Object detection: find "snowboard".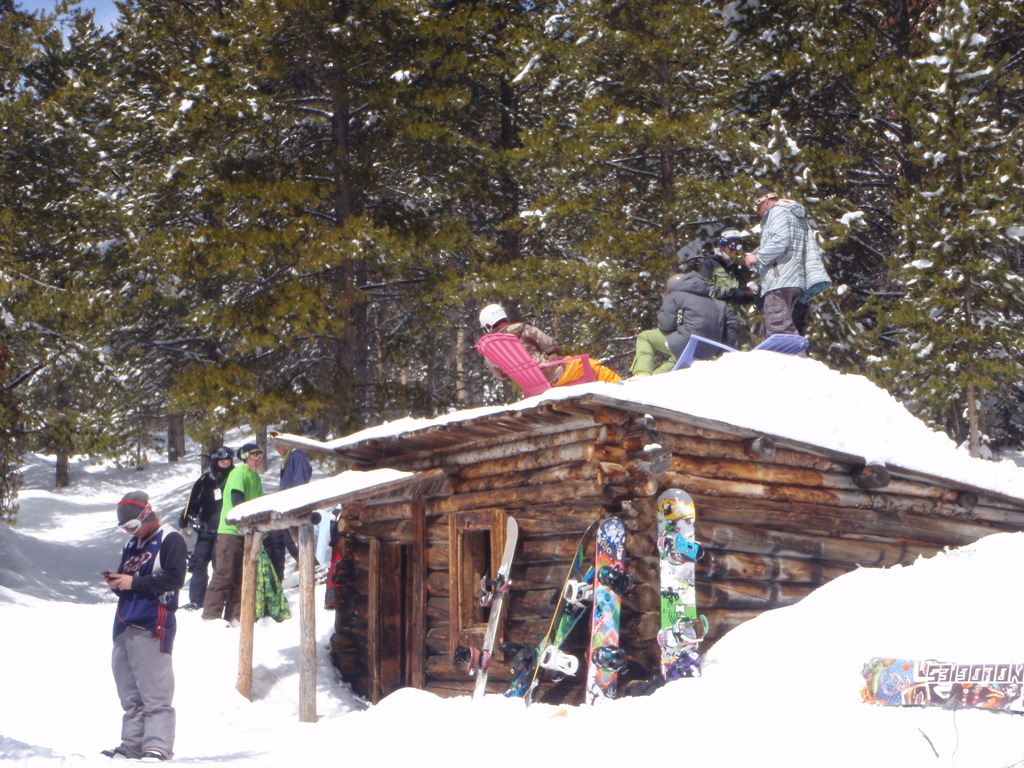
locate(649, 484, 711, 678).
